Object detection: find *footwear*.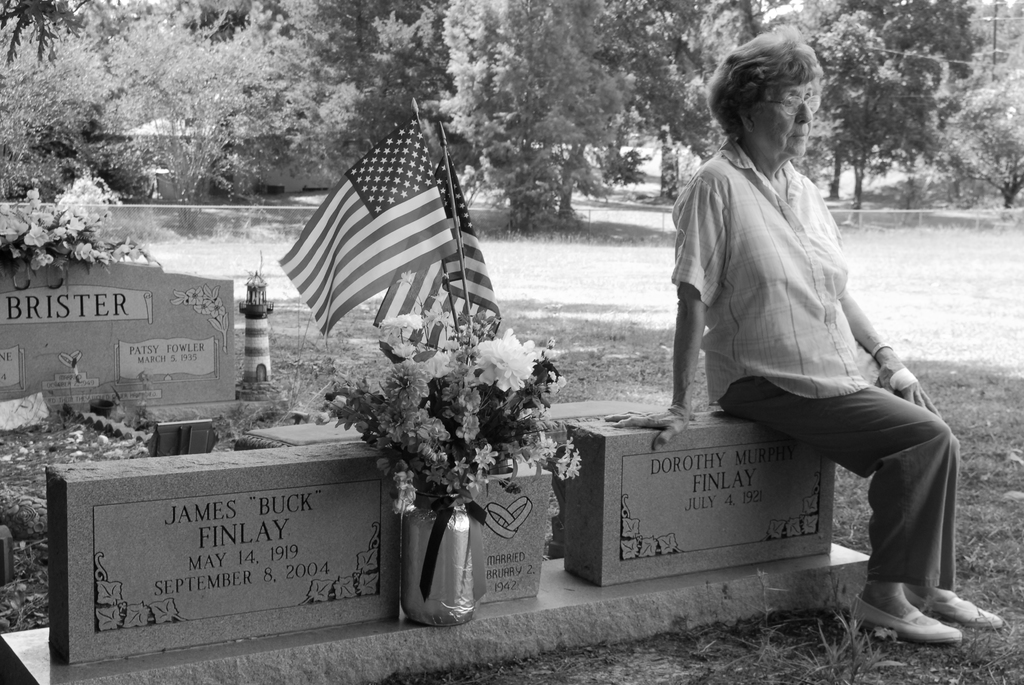
x1=902, y1=582, x2=1002, y2=632.
